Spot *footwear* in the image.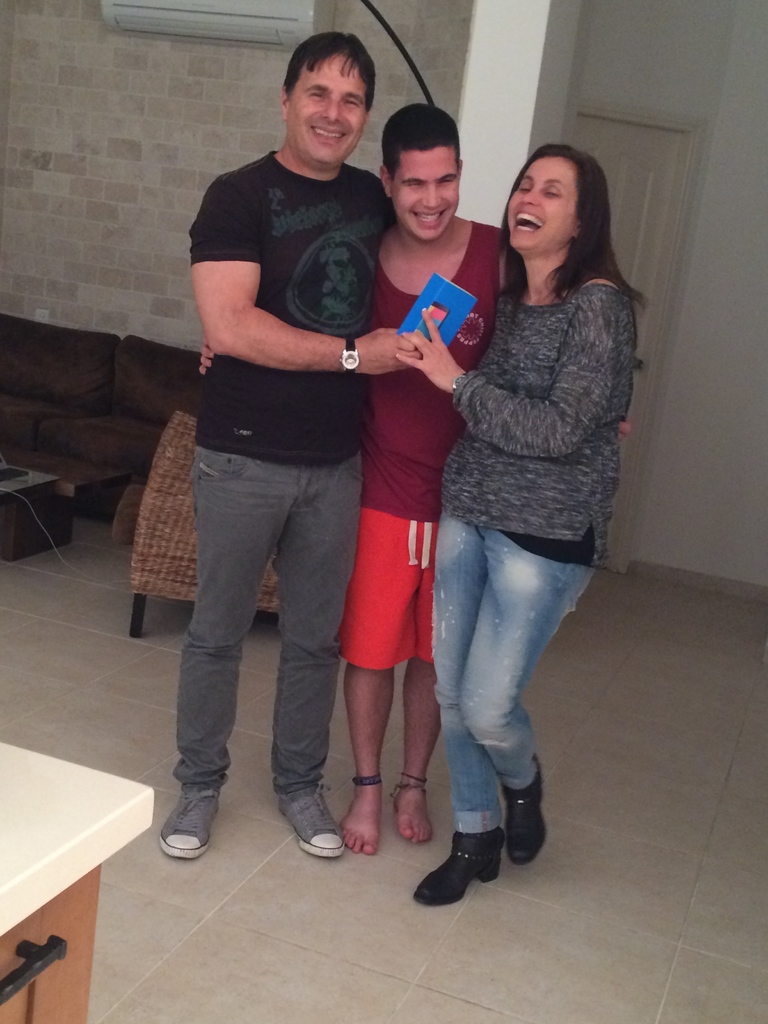
*footwear* found at l=427, t=824, r=515, b=905.
